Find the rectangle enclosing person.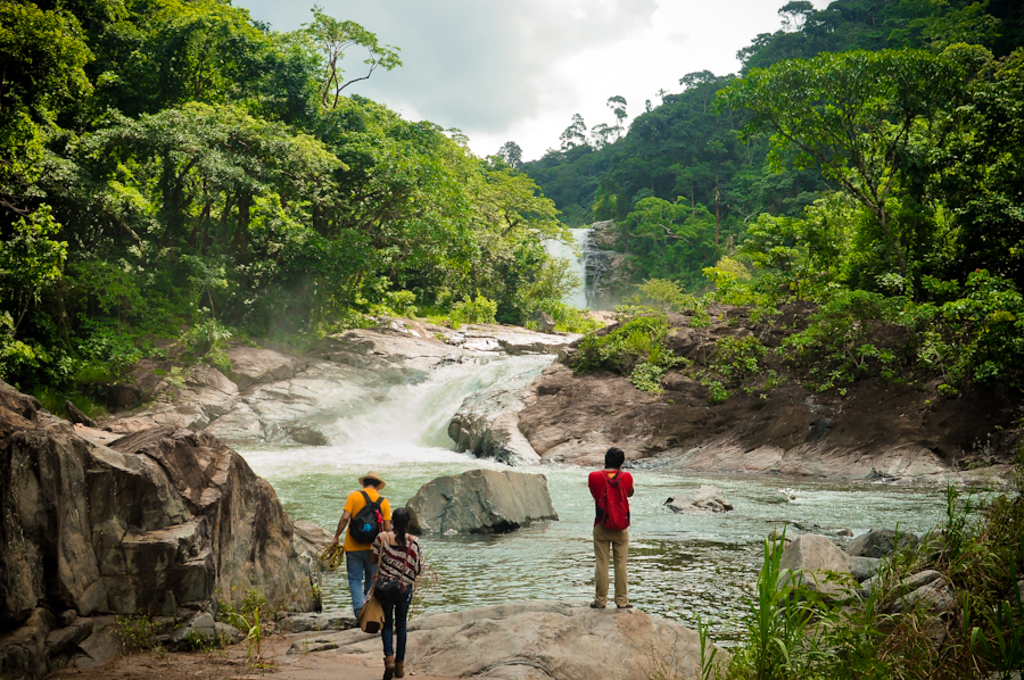
(329, 466, 393, 616).
